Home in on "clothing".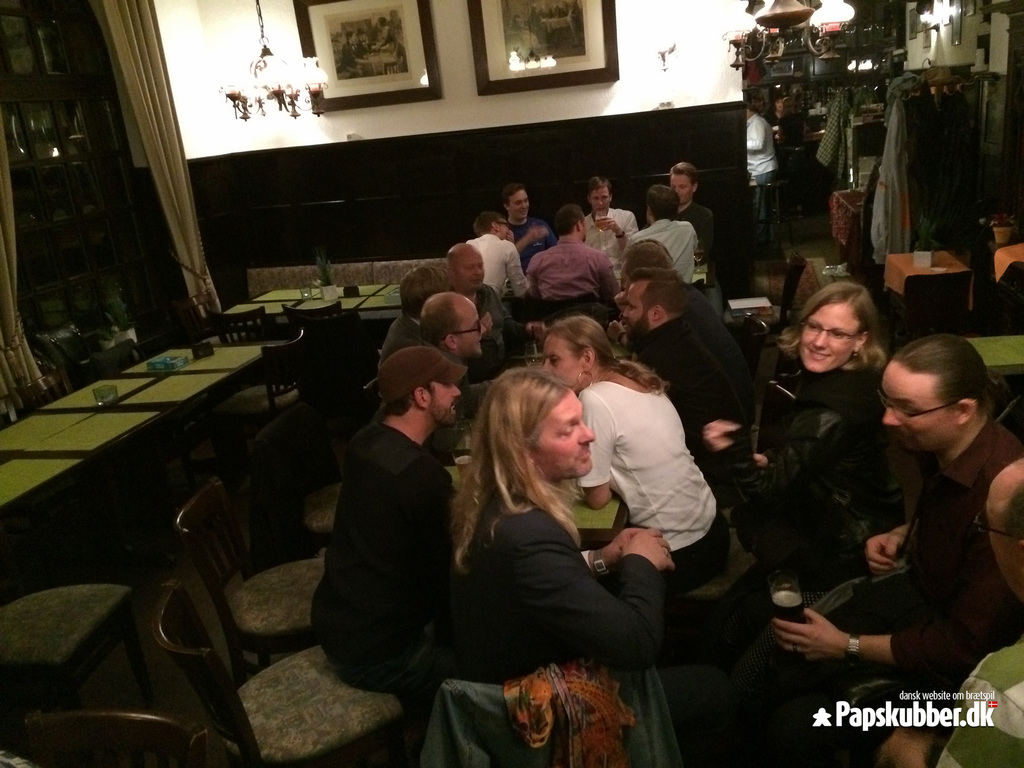
Homed in at 772 437 988 755.
